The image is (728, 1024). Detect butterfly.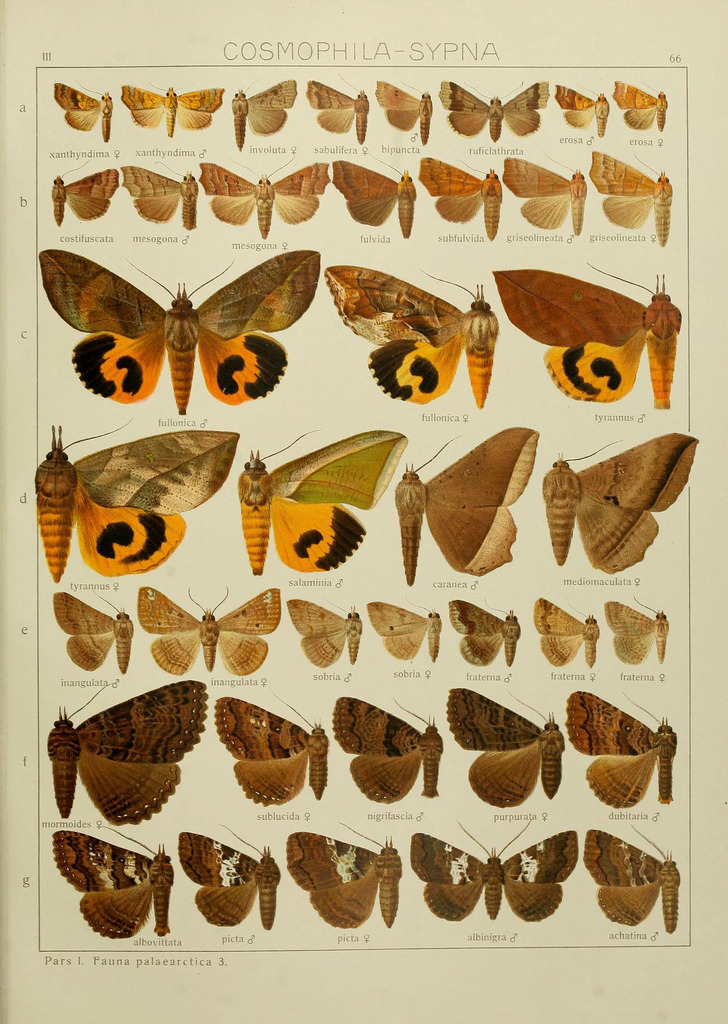
Detection: region(206, 704, 337, 809).
